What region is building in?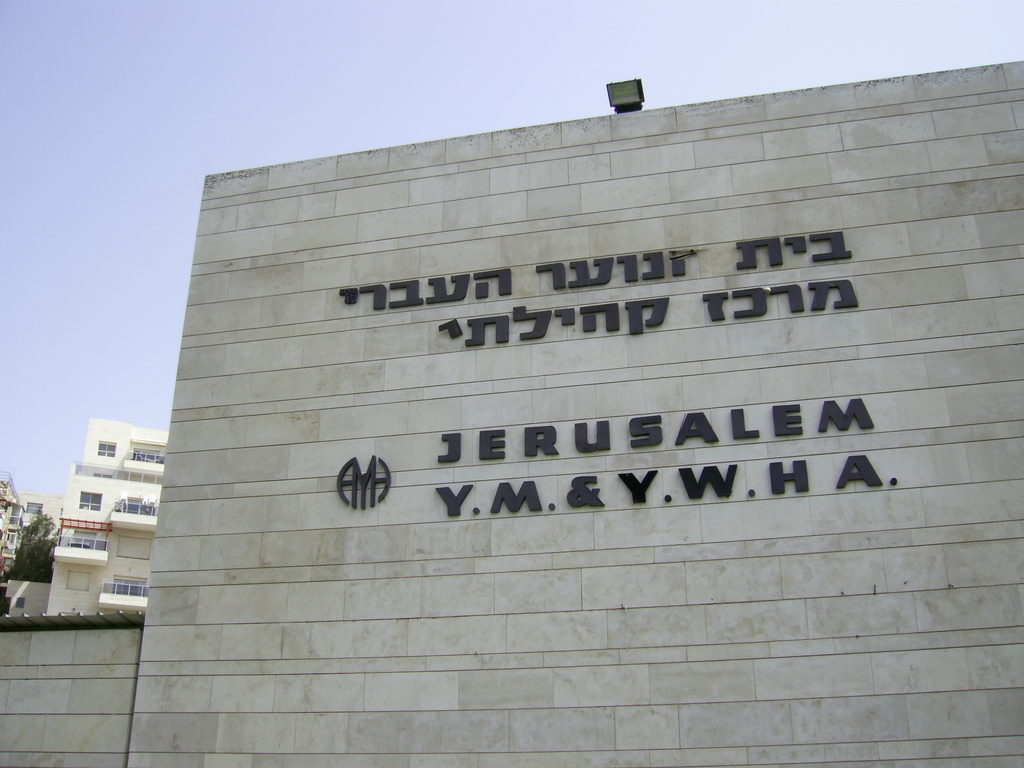
pyautogui.locateOnScreen(0, 478, 25, 566).
